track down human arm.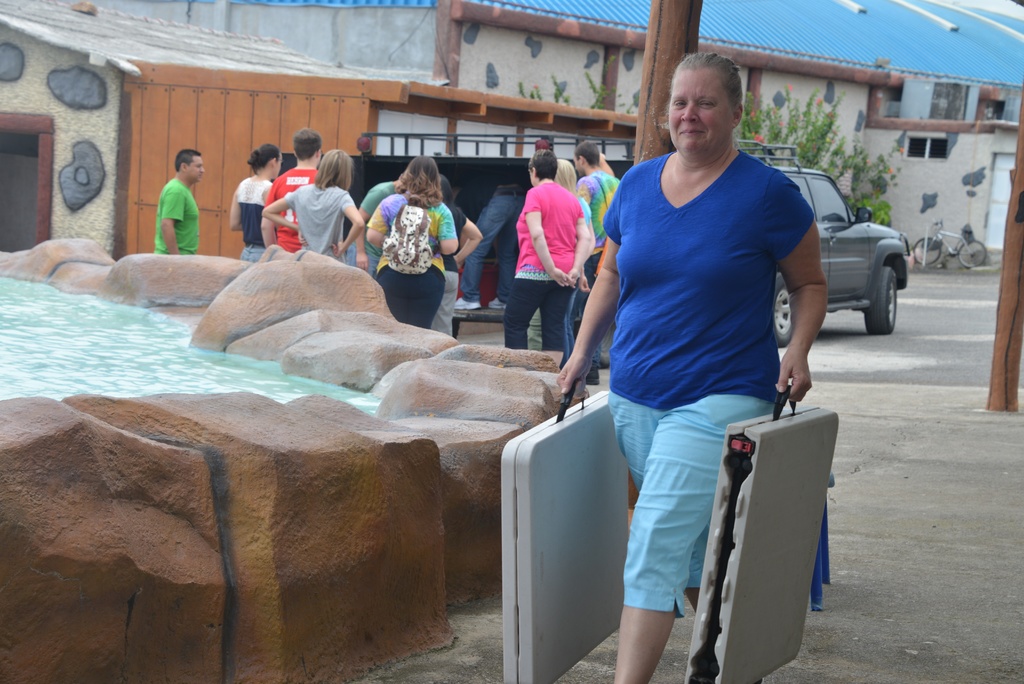
Tracked to <bbox>157, 191, 181, 255</bbox>.
